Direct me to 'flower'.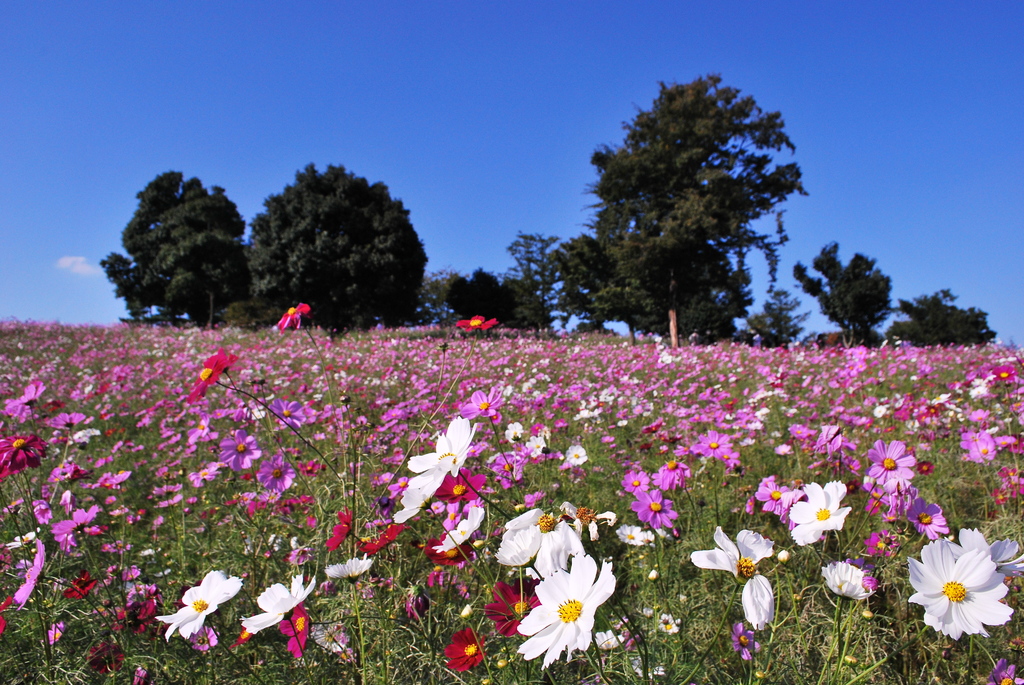
Direction: [left=863, top=533, right=901, bottom=558].
